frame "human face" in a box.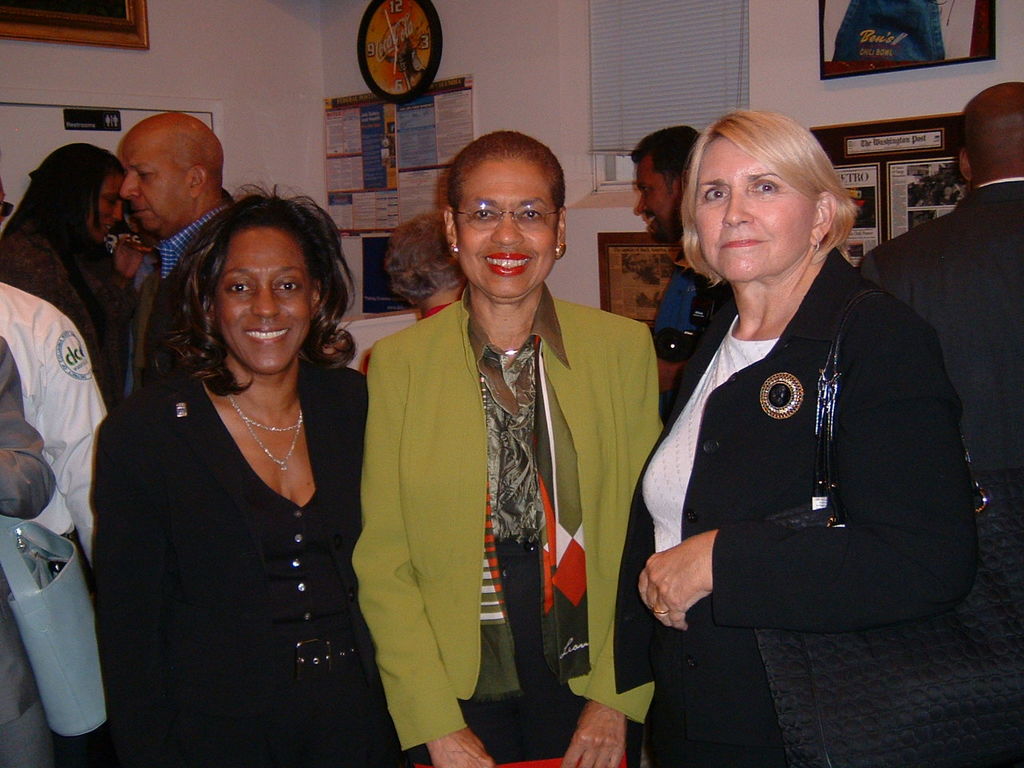
(88, 170, 132, 240).
